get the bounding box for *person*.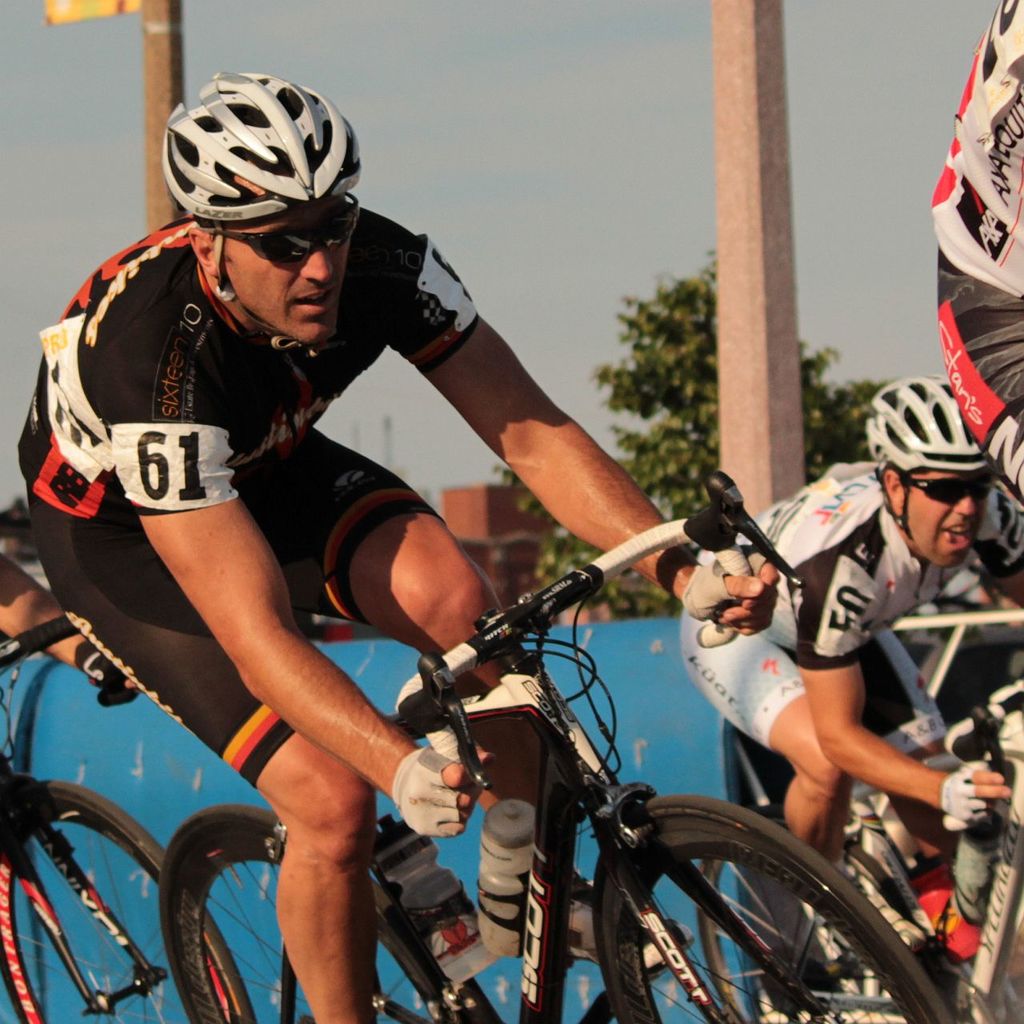
box(926, 0, 1023, 515).
